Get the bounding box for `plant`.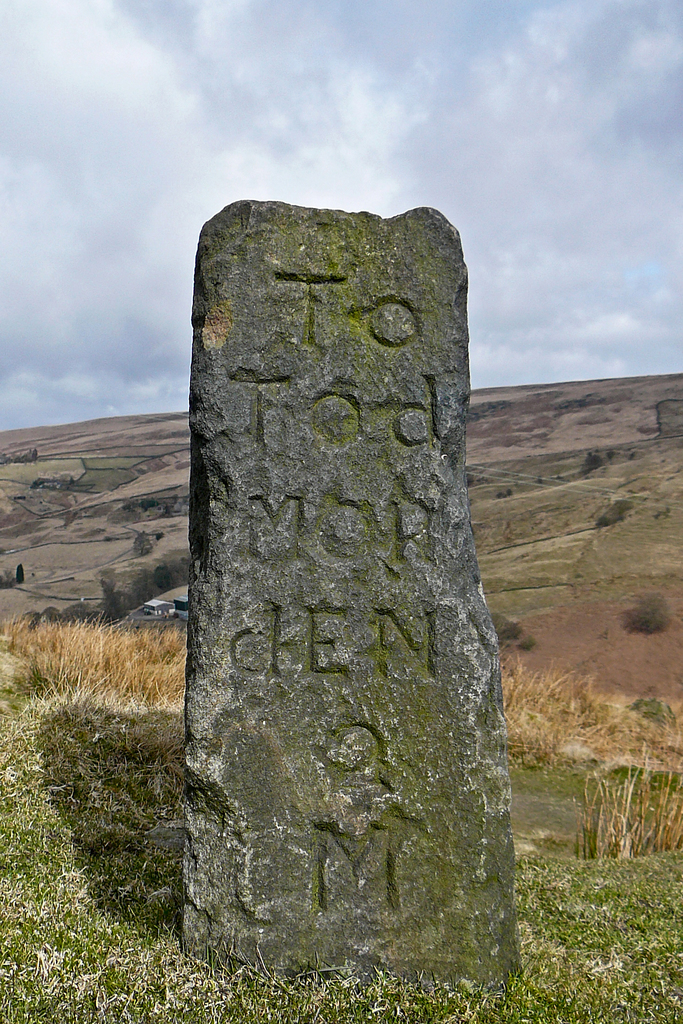
crop(579, 447, 609, 480).
